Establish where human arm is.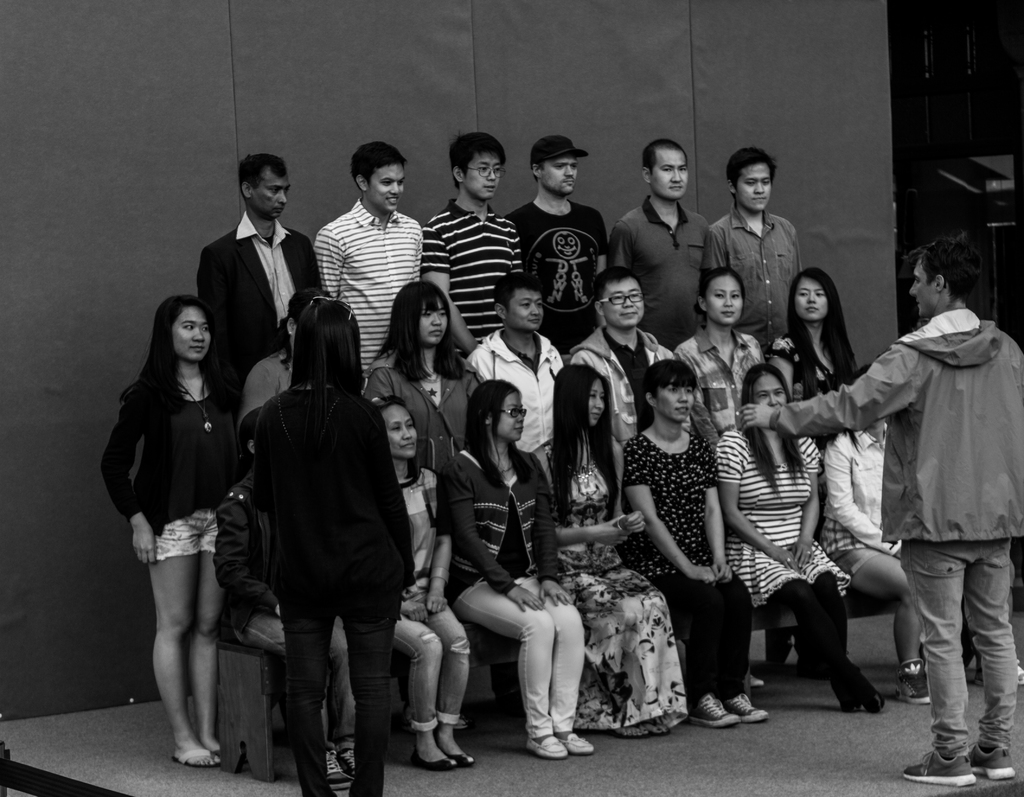
Established at detection(625, 456, 707, 583).
